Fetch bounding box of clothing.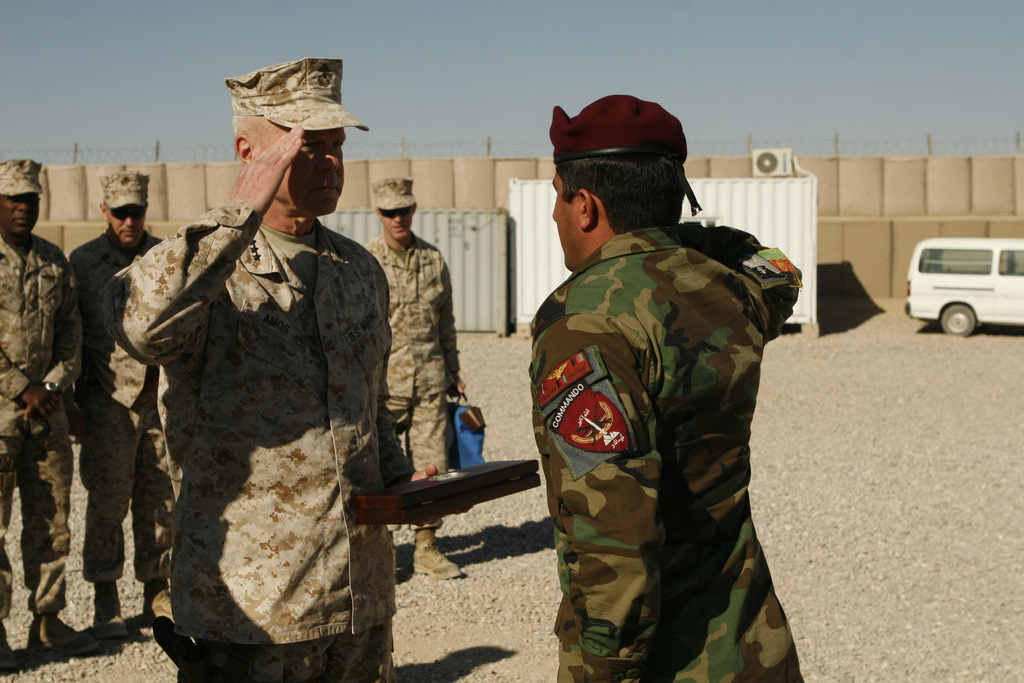
Bbox: bbox(0, 241, 88, 609).
